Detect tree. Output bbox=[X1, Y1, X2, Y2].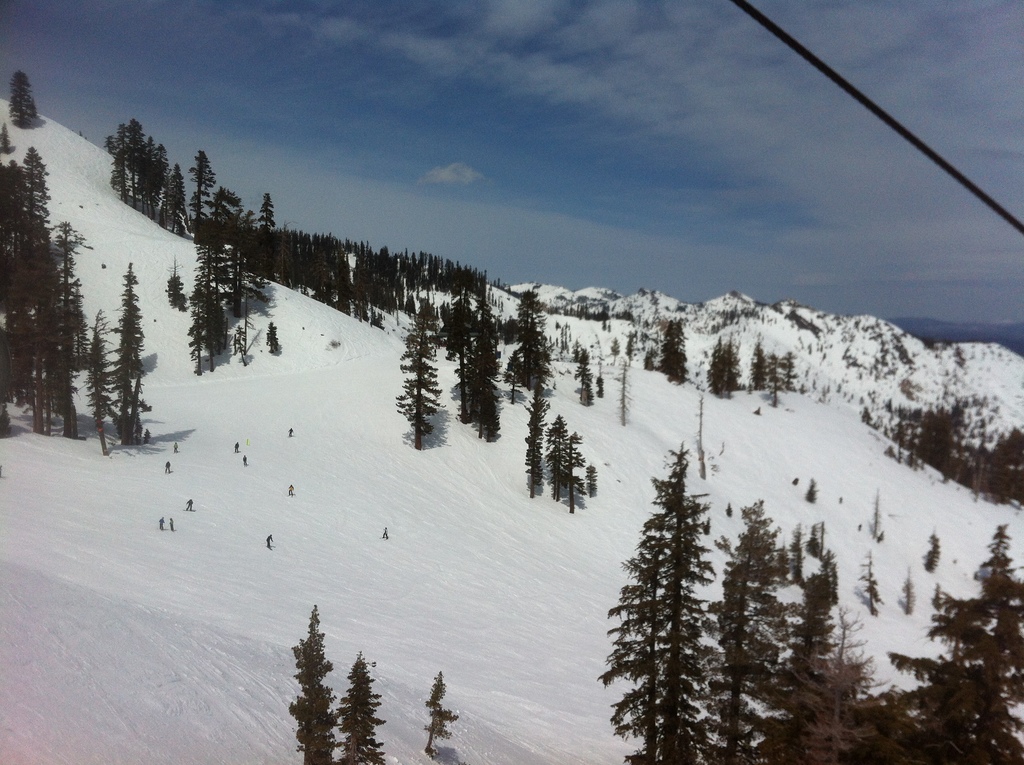
bbox=[497, 326, 528, 405].
